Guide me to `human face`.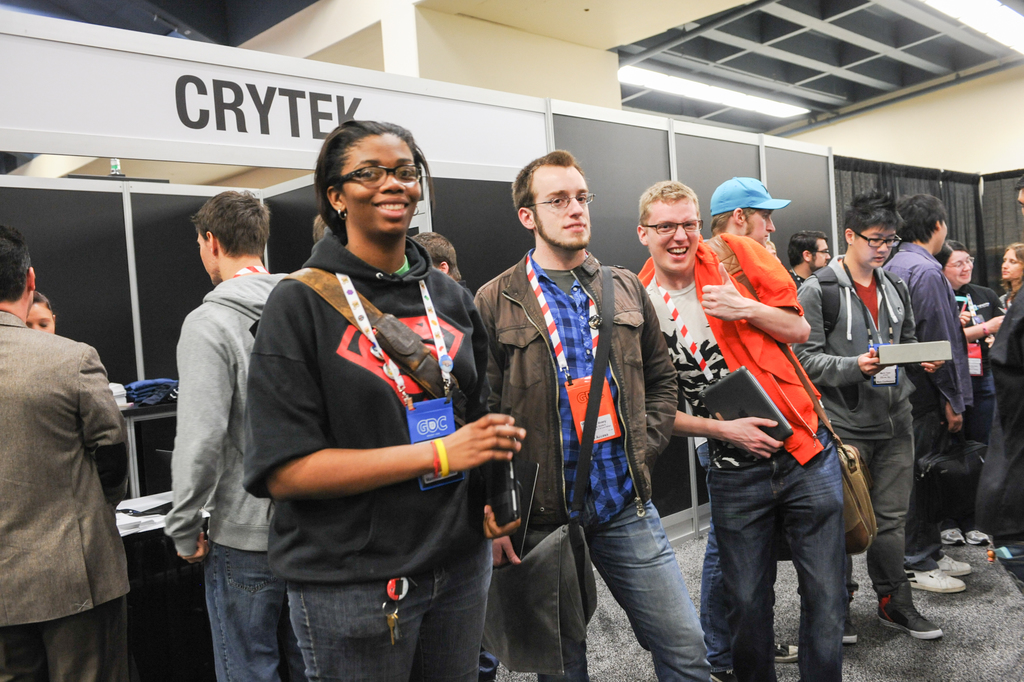
Guidance: rect(642, 198, 701, 272).
